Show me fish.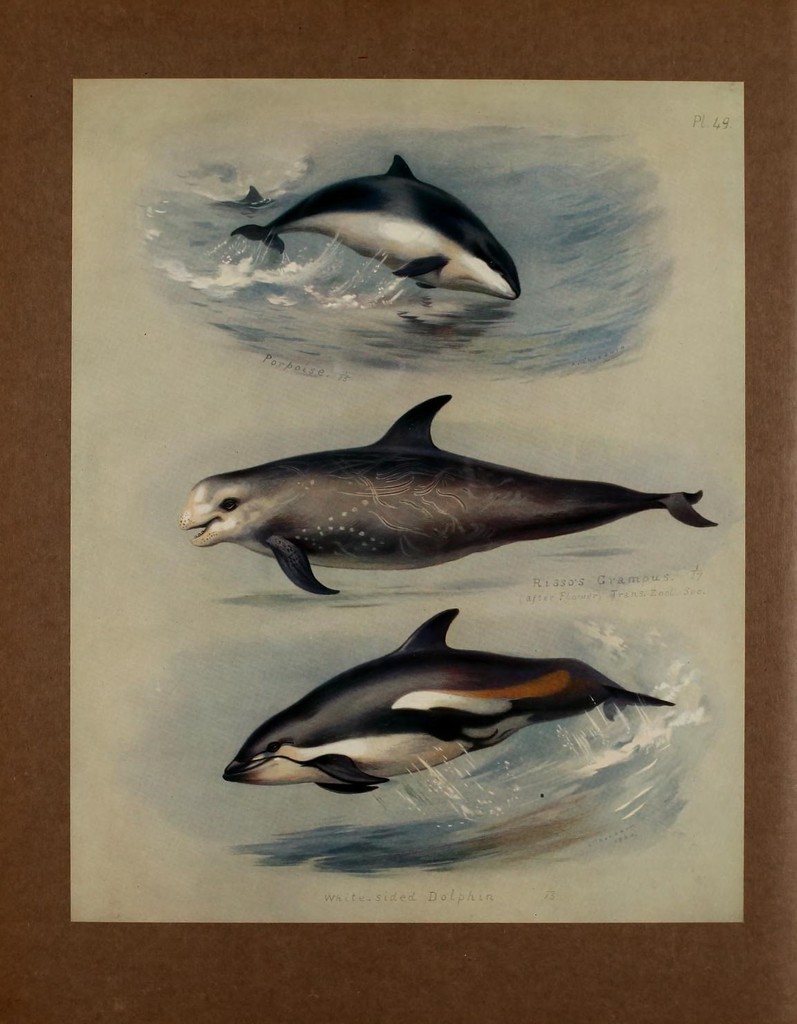
fish is here: locate(182, 385, 715, 597).
